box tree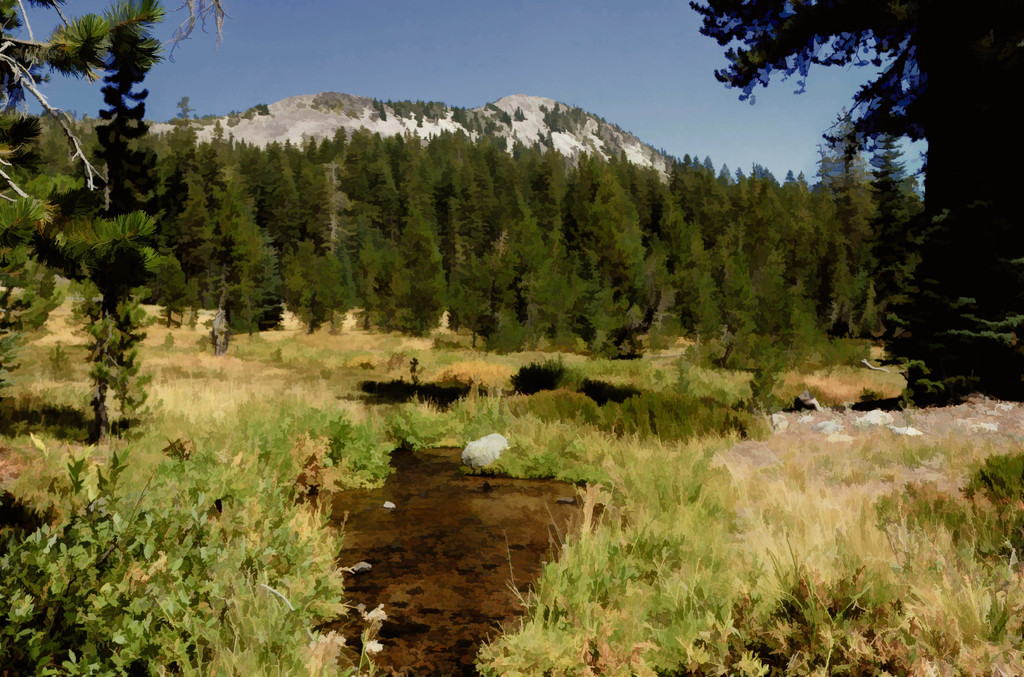
rect(0, 0, 234, 293)
